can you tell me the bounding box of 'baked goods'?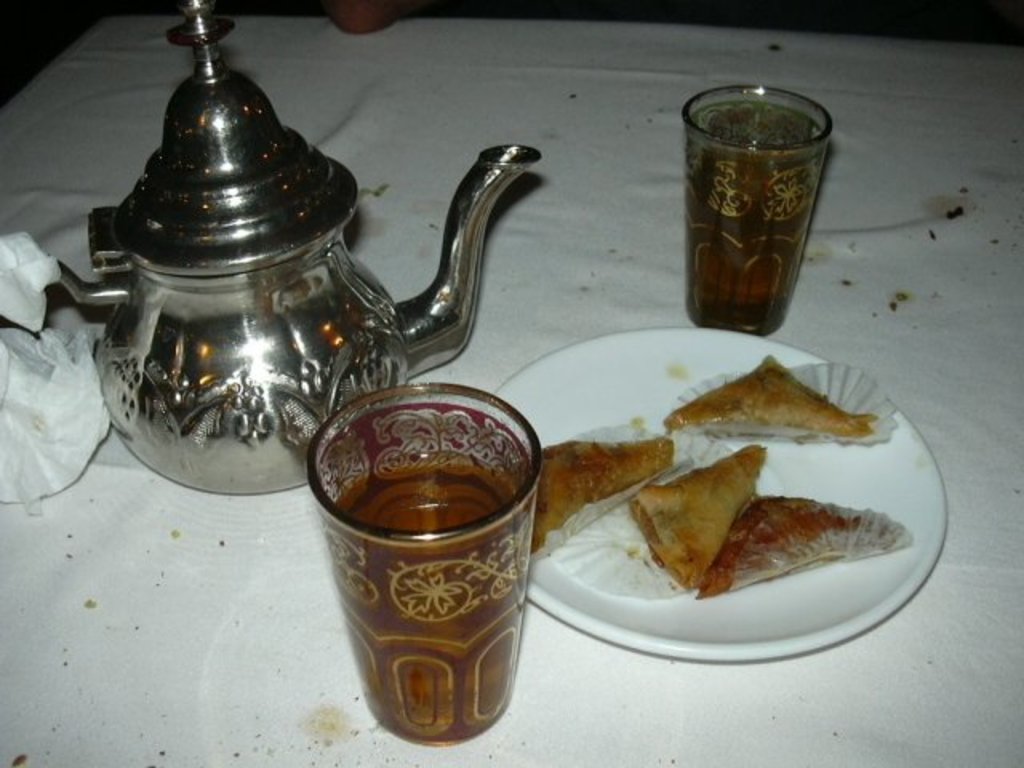
[648, 368, 882, 464].
